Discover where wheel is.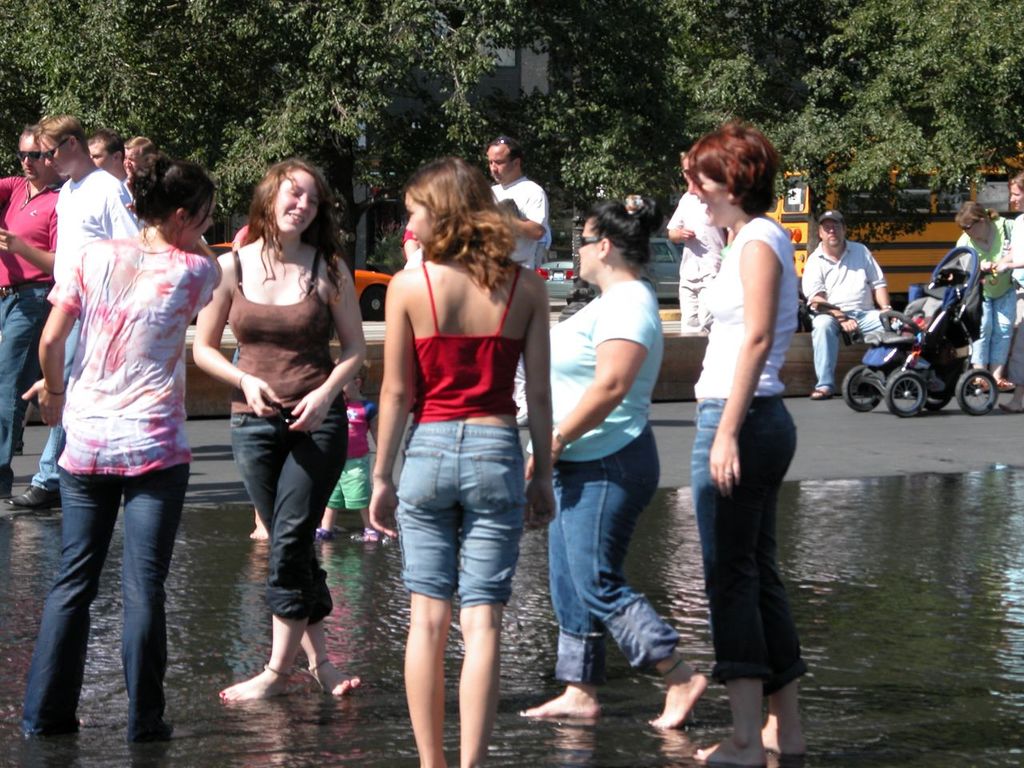
Discovered at crop(846, 363, 881, 415).
